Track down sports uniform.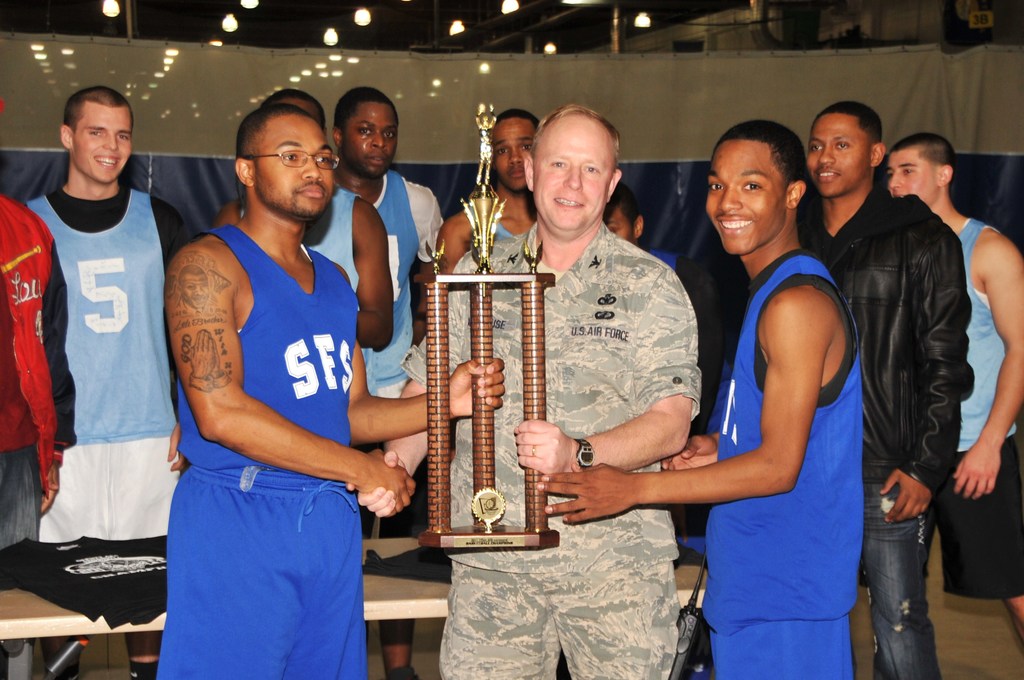
Tracked to (x1=28, y1=178, x2=205, y2=538).
